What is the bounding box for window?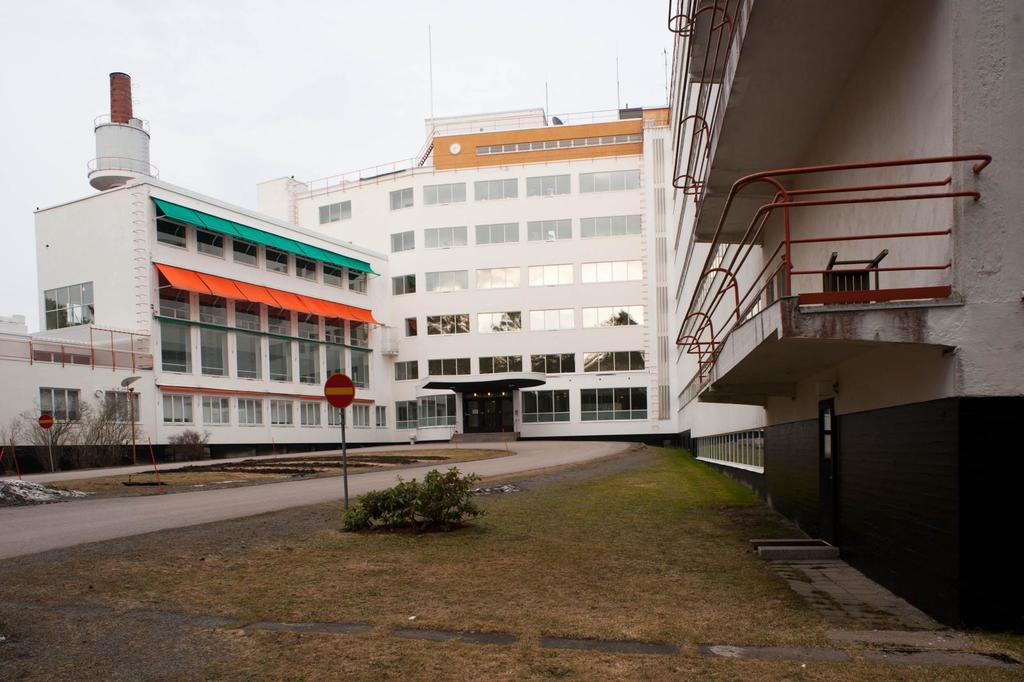
box=[424, 226, 465, 248].
